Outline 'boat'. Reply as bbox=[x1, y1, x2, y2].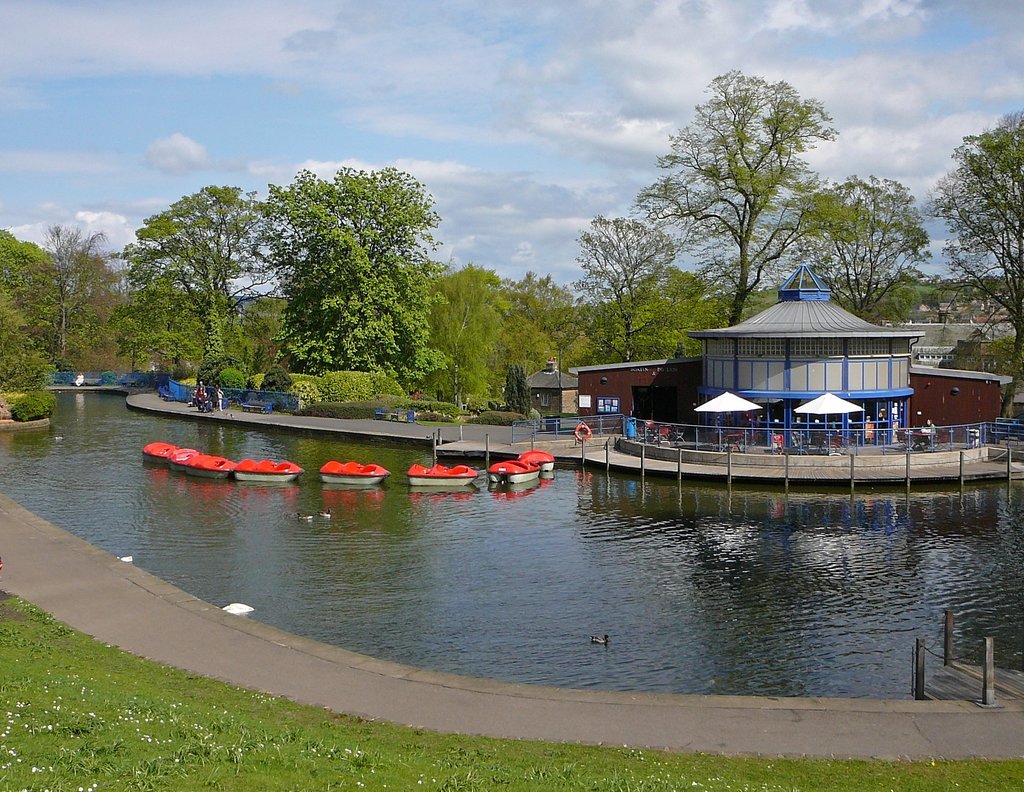
bbox=[194, 458, 235, 479].
